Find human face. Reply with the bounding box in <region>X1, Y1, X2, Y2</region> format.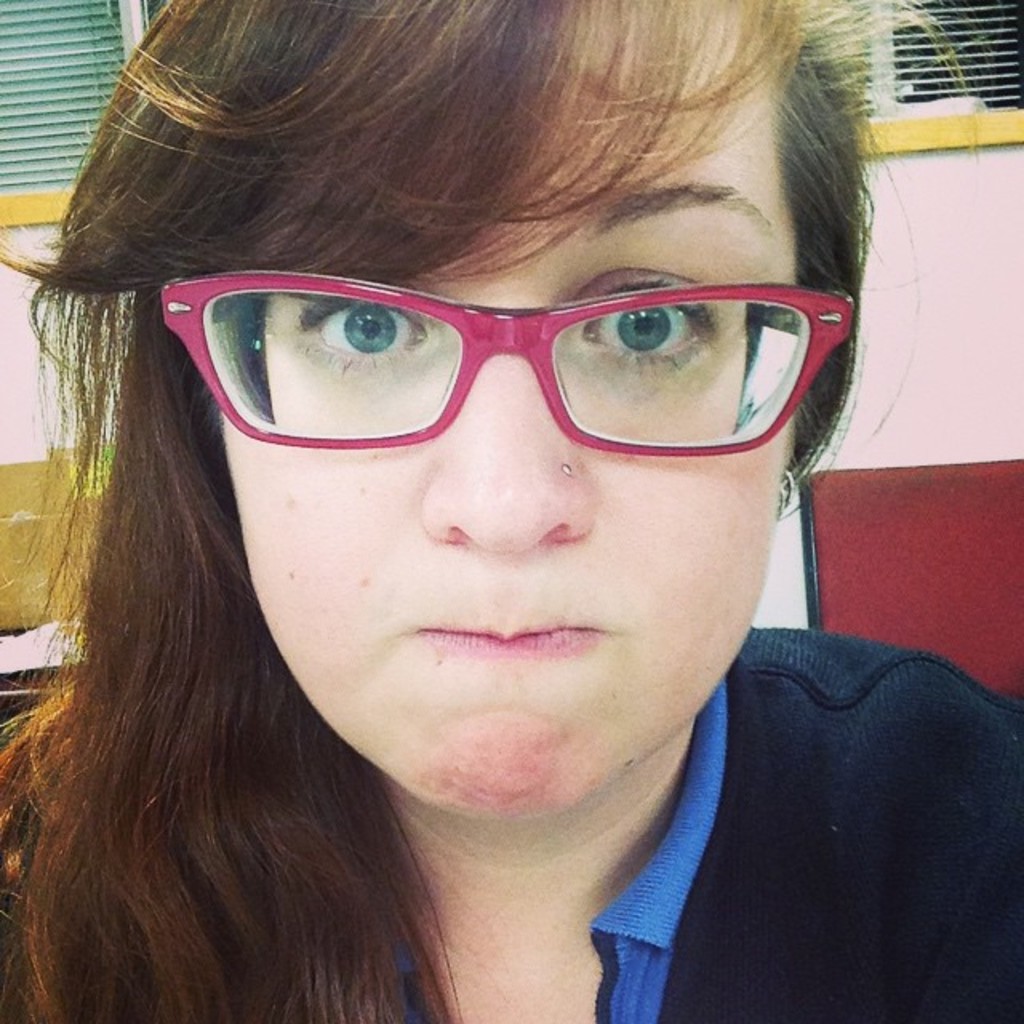
<region>222, 6, 792, 813</region>.
